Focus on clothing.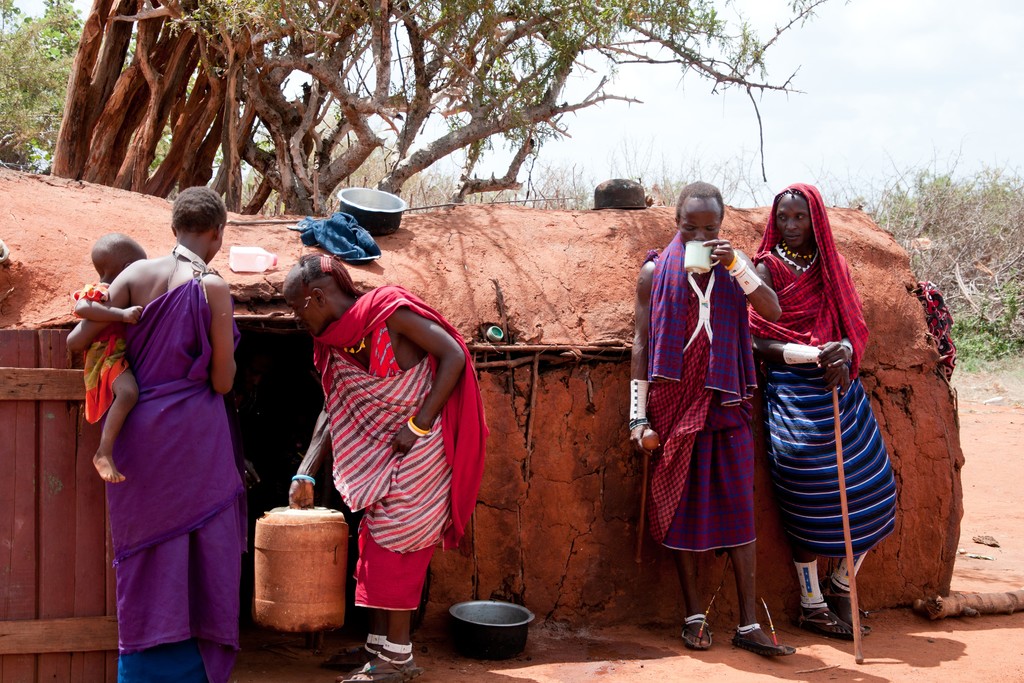
Focused at 639/235/758/553.
